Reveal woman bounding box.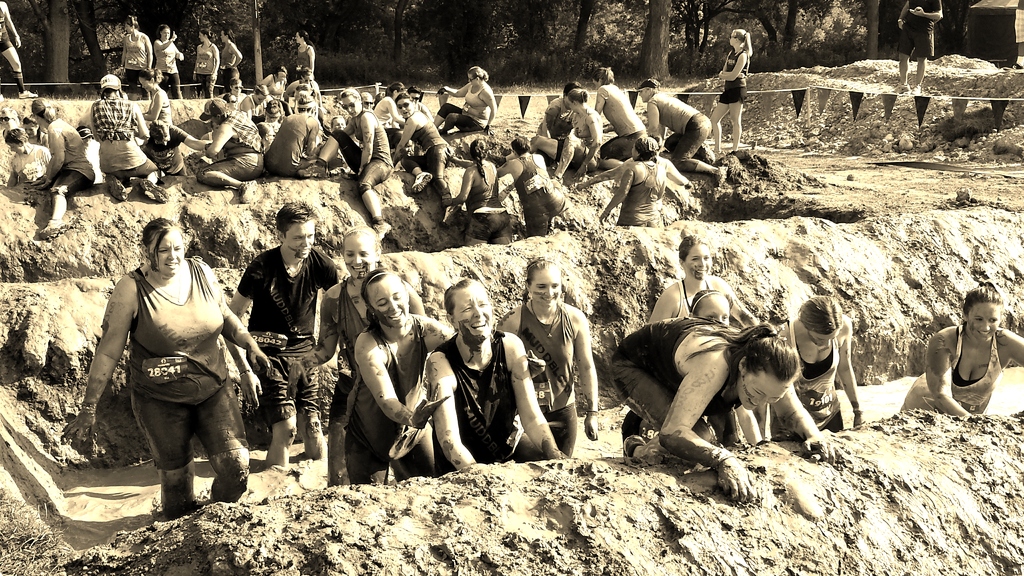
Revealed: (x1=86, y1=205, x2=257, y2=530).
